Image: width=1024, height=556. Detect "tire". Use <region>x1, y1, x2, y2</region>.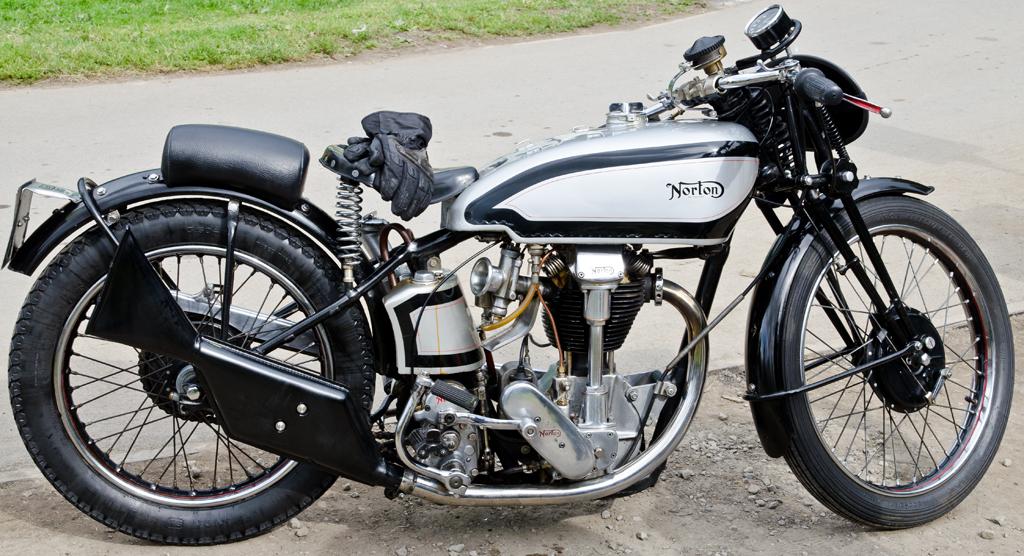
<region>40, 201, 352, 523</region>.
